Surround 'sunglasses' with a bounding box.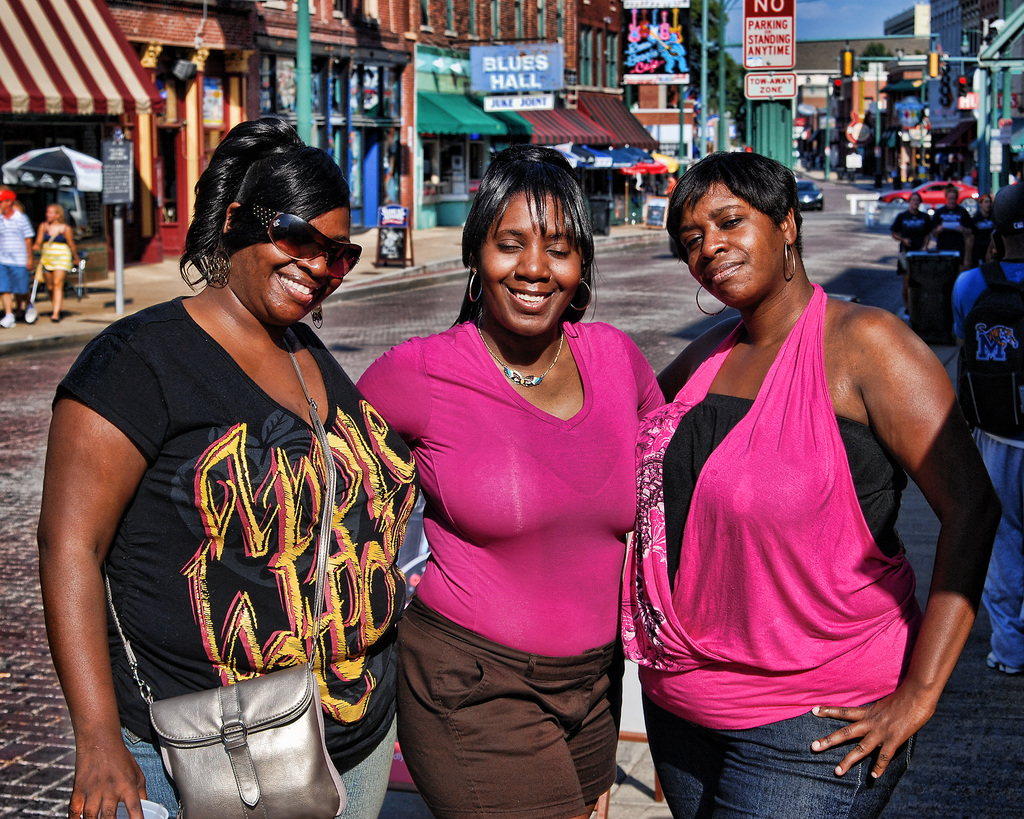
[left=255, top=206, right=362, bottom=280].
